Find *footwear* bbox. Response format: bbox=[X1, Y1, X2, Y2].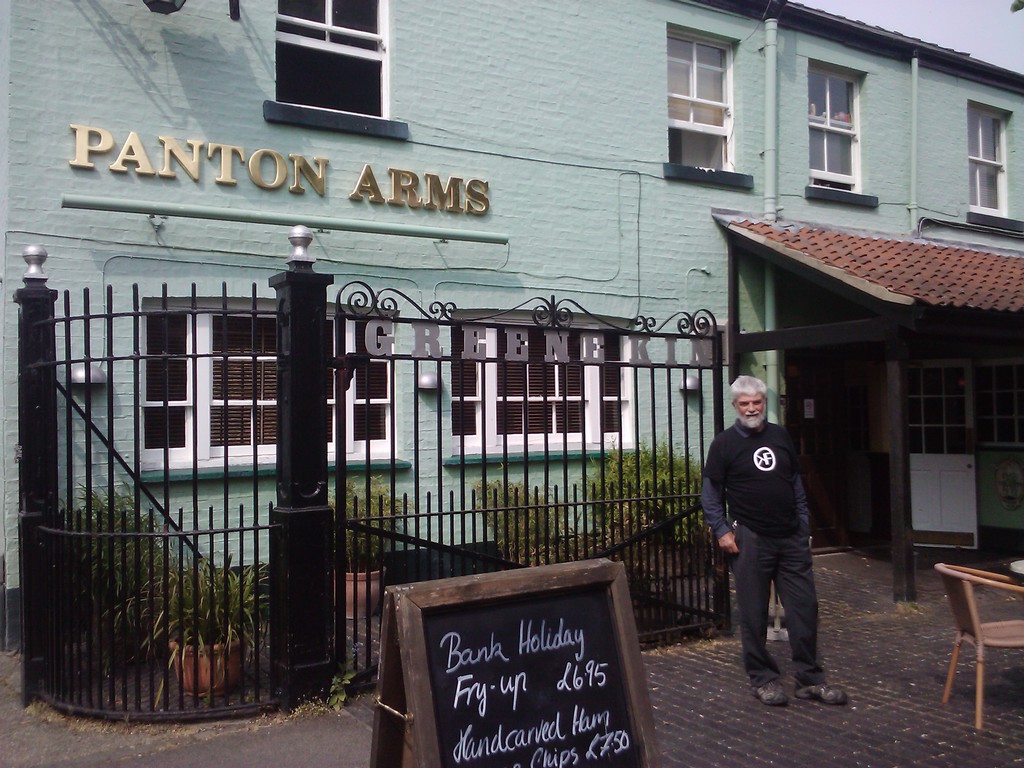
bbox=[746, 675, 790, 707].
